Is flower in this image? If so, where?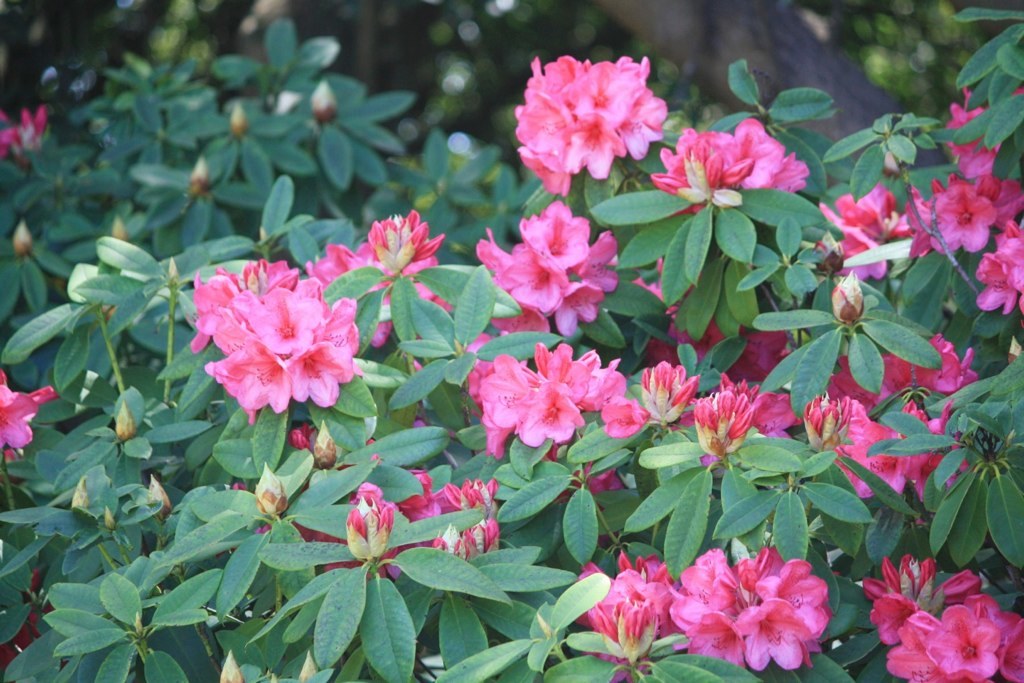
Yes, at bbox=(343, 479, 401, 547).
